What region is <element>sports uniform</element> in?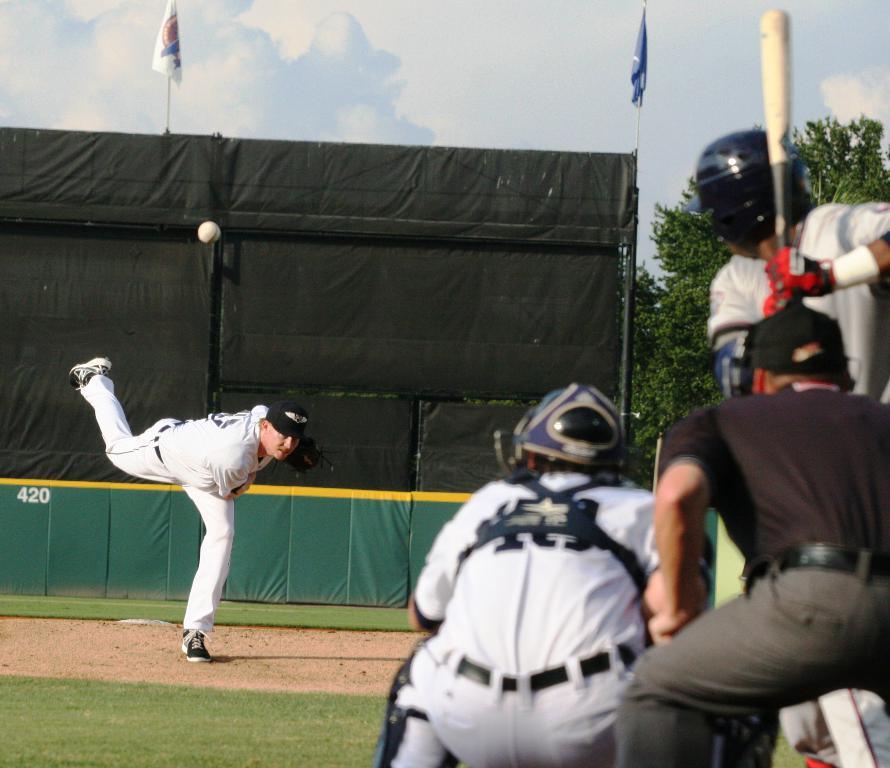
388,439,679,767.
